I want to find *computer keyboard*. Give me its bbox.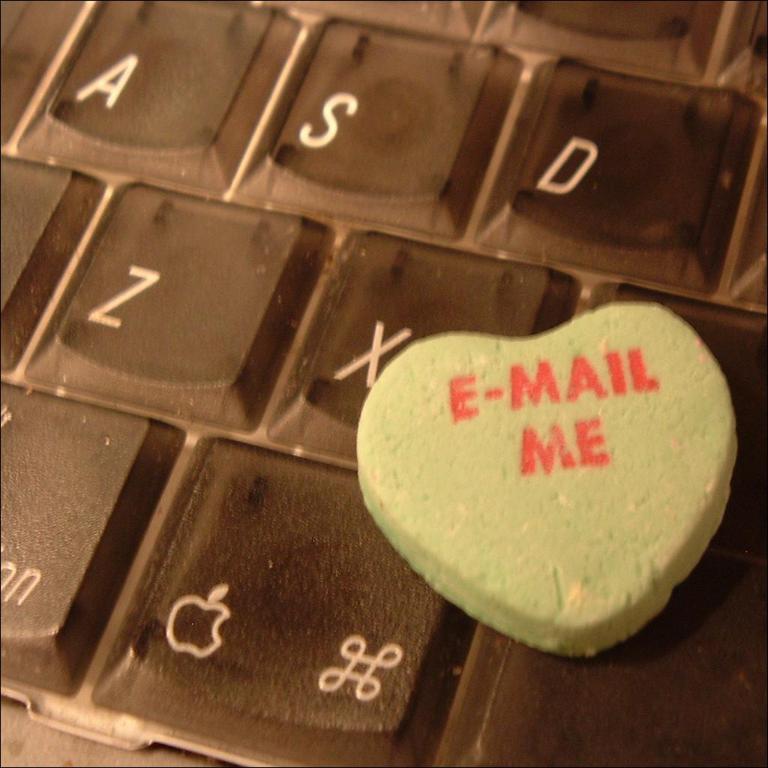
(0,0,767,767).
